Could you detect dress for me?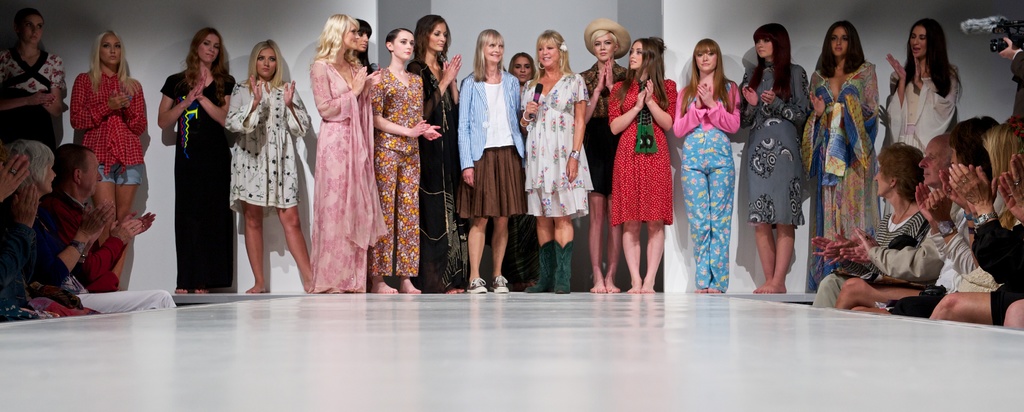
Detection result: (x1=408, y1=62, x2=463, y2=288).
